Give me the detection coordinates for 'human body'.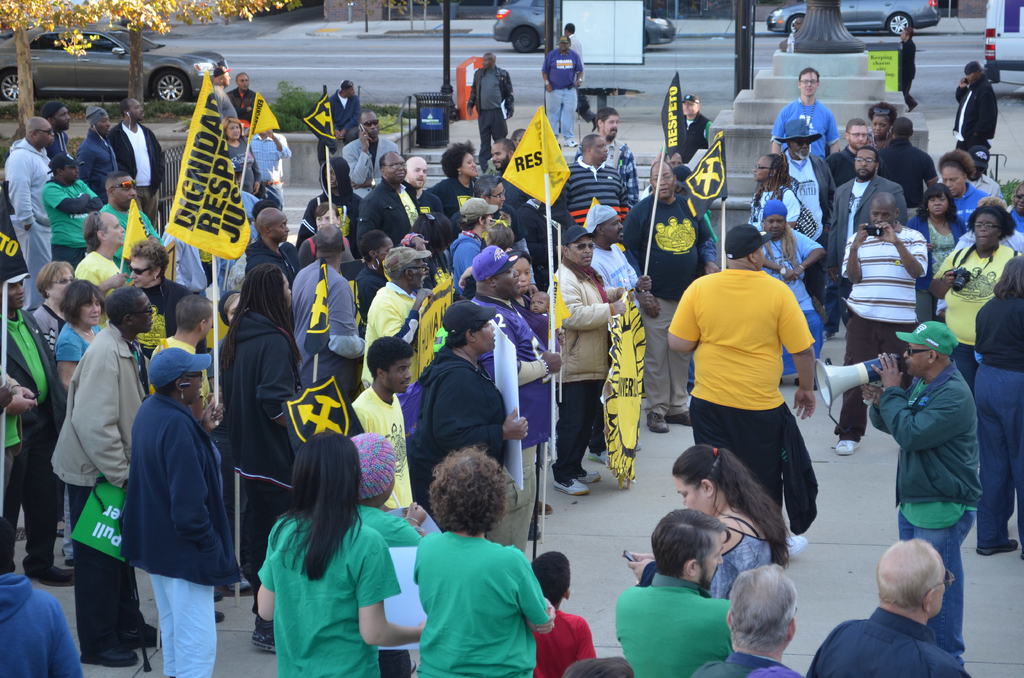
left=807, top=531, right=966, bottom=677.
